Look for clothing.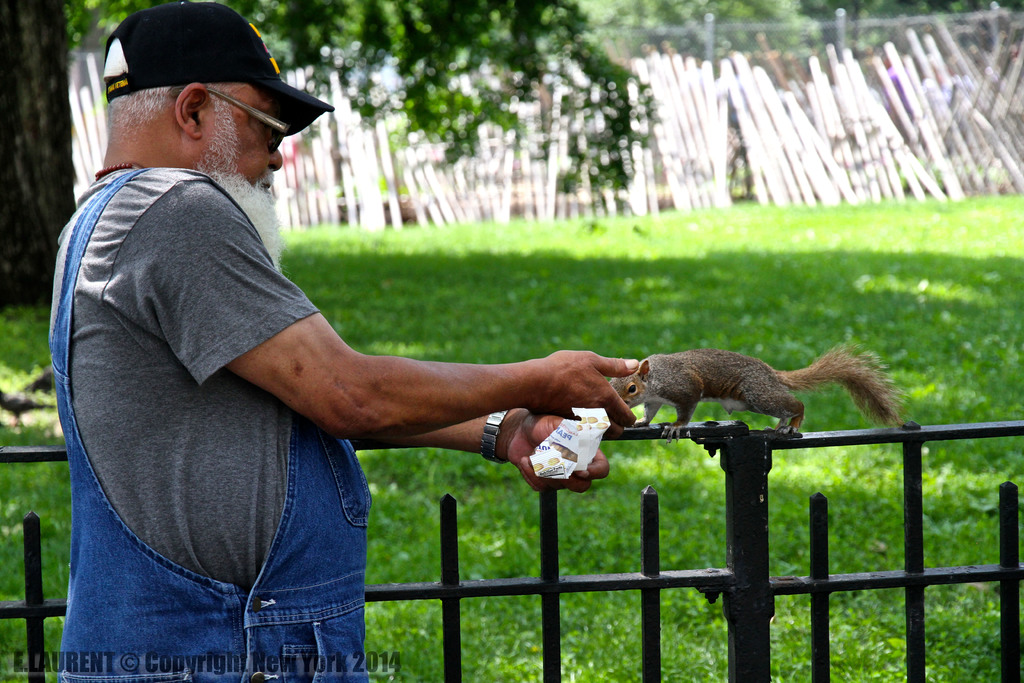
Found: [46, 63, 390, 645].
